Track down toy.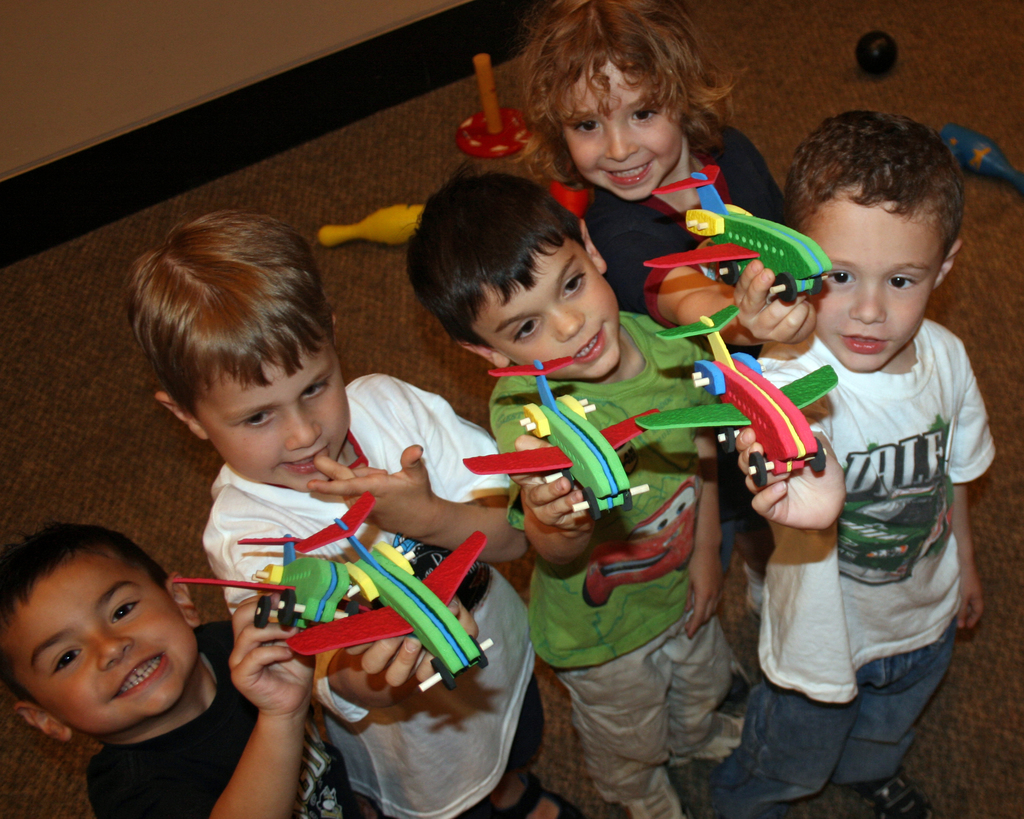
Tracked to left=161, top=529, right=376, bottom=631.
